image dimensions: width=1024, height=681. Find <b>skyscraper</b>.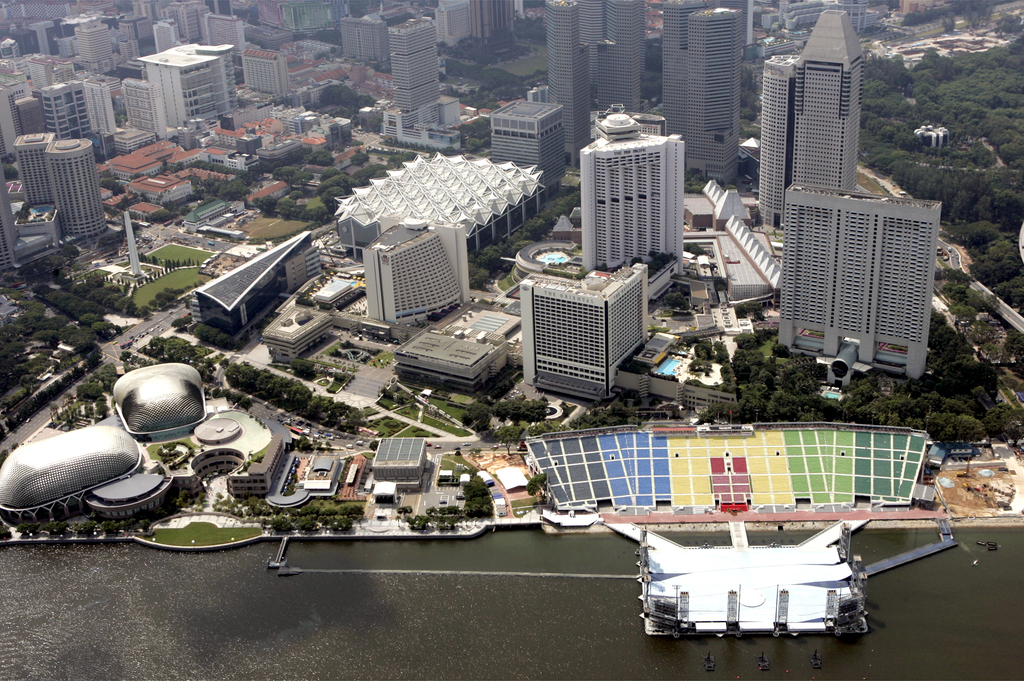
0:90:16:159.
